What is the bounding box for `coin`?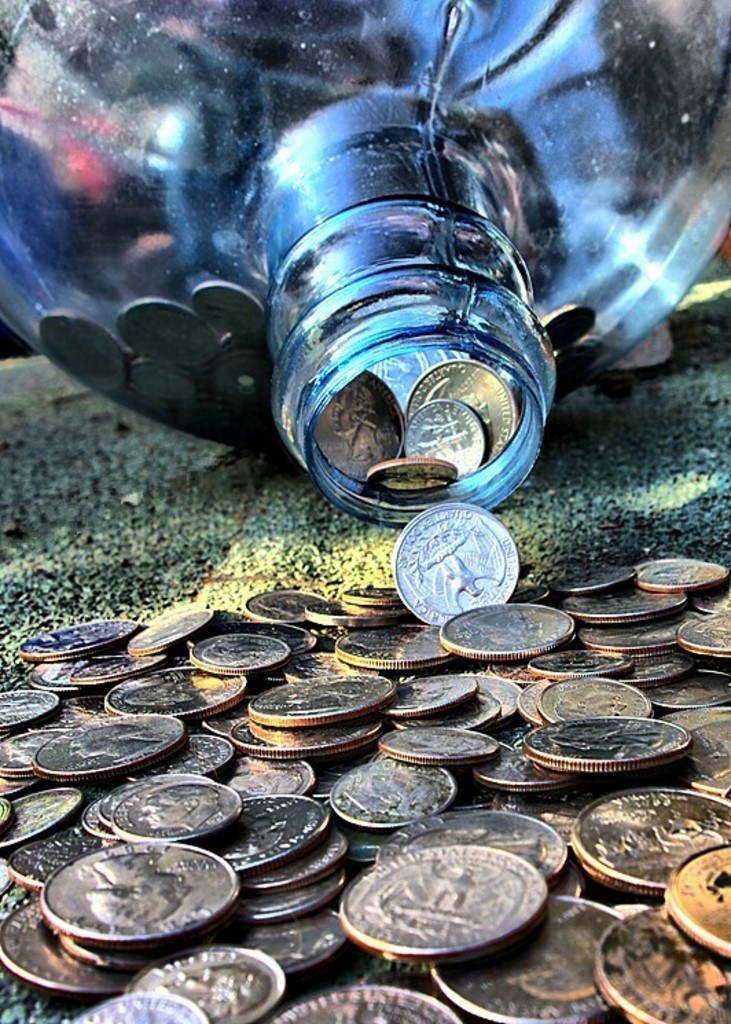
[128, 602, 213, 657].
